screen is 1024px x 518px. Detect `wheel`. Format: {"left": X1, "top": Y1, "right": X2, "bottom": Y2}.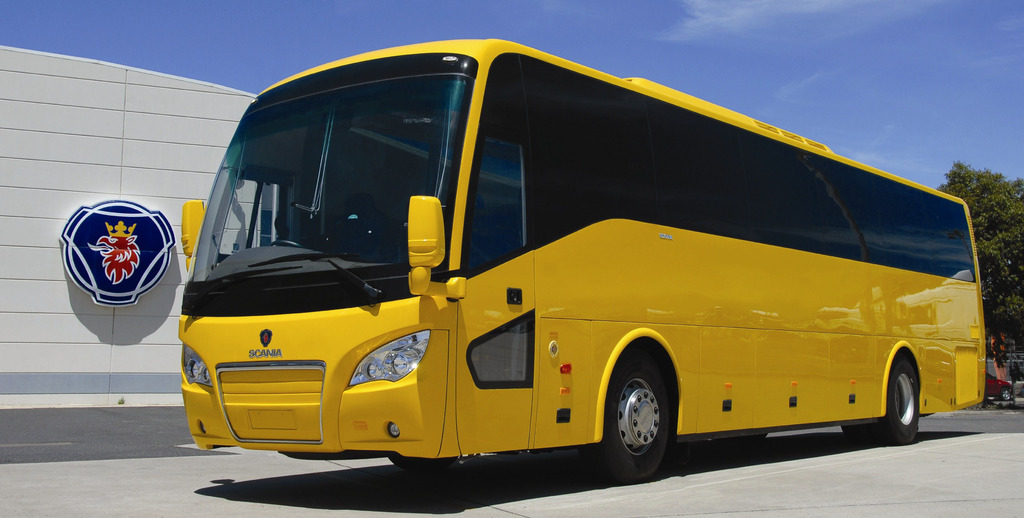
{"left": 881, "top": 358, "right": 920, "bottom": 444}.
